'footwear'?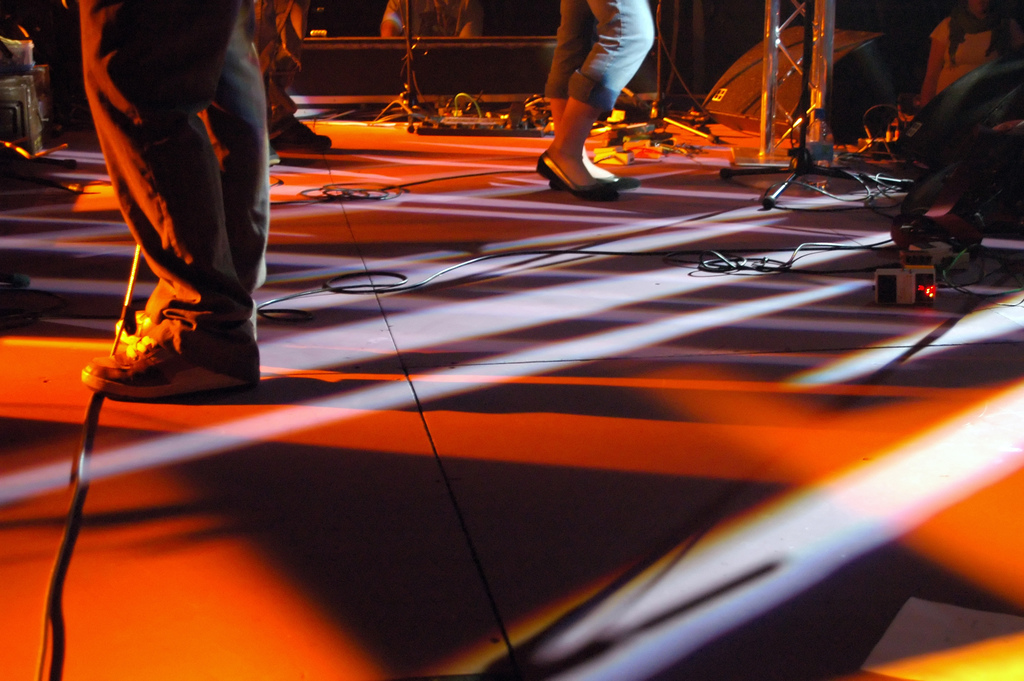
Rect(267, 122, 331, 151)
